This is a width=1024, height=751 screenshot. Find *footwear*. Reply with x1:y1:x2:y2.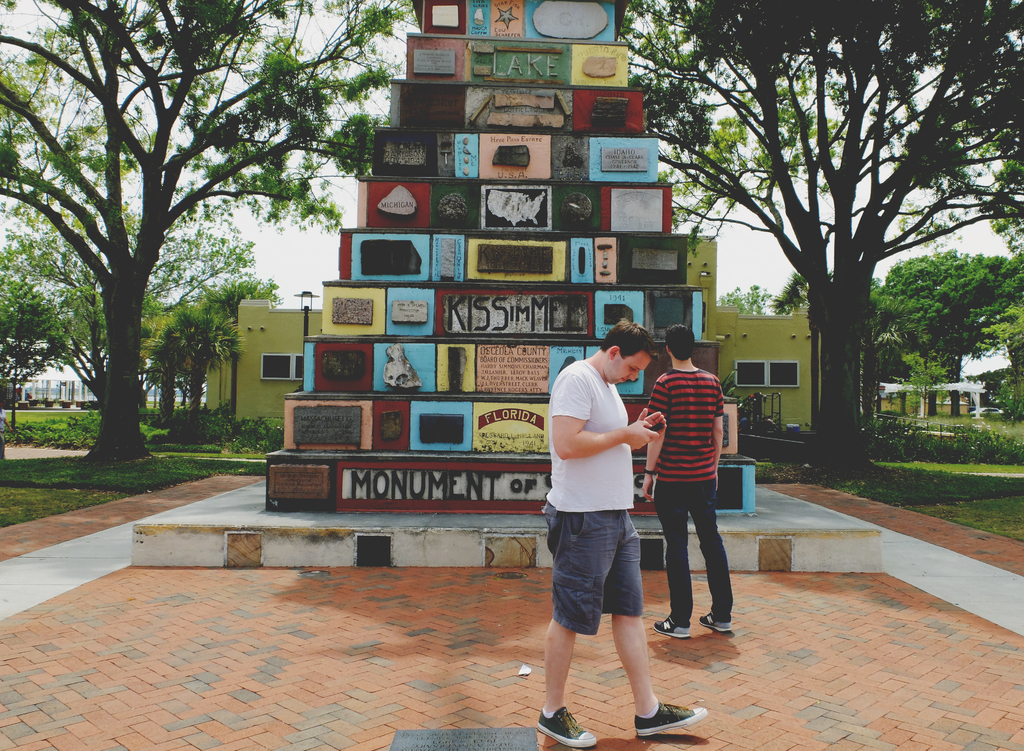
634:700:708:737.
